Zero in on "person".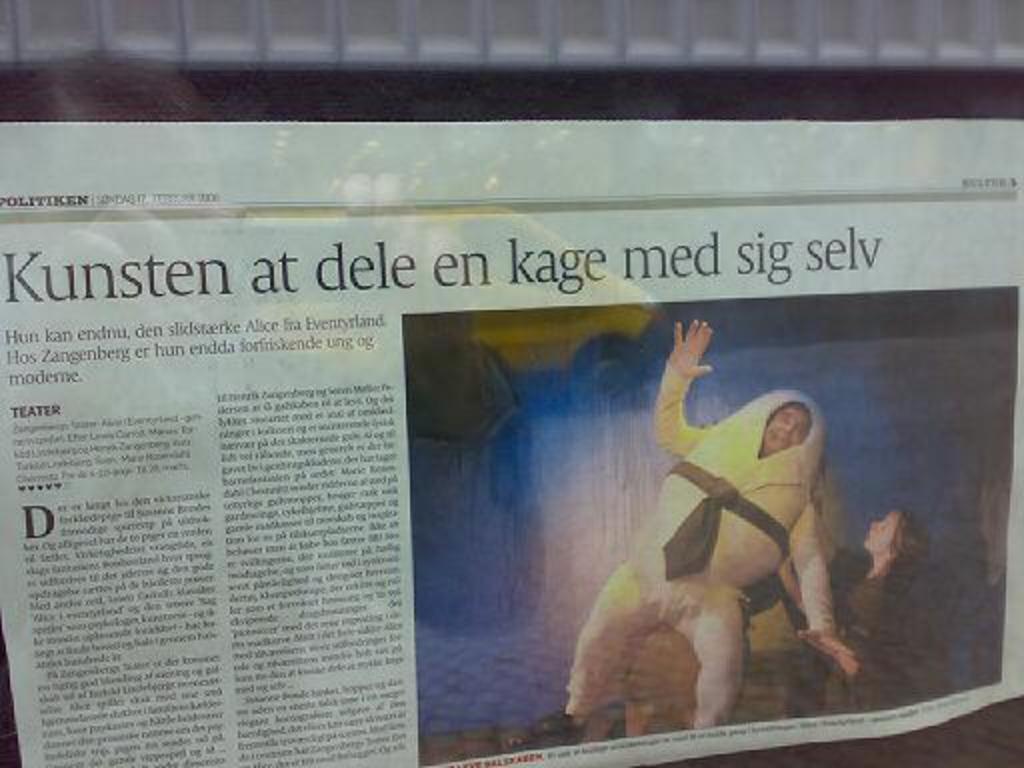
Zeroed in: Rect(600, 286, 836, 754).
